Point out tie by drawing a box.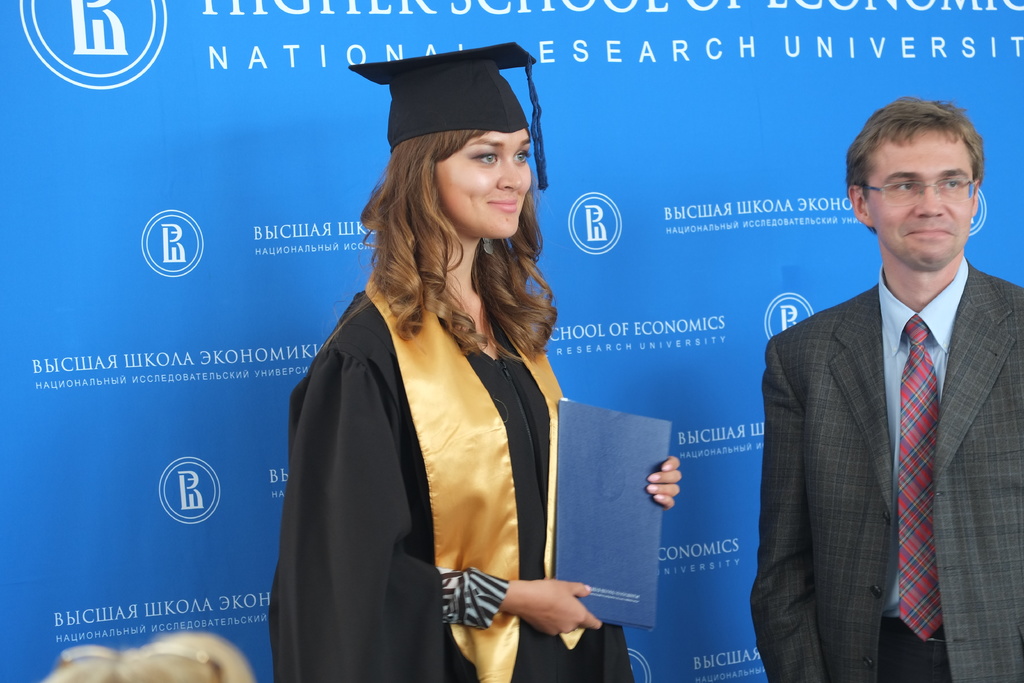
x1=895 y1=324 x2=936 y2=636.
